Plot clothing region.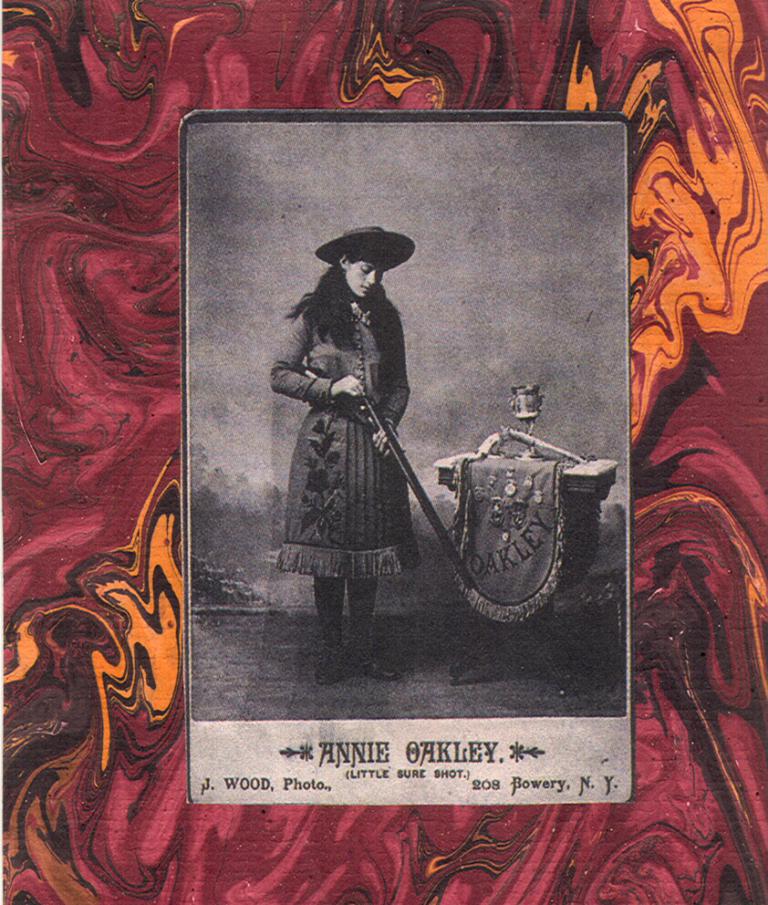
Plotted at select_region(270, 302, 420, 578).
